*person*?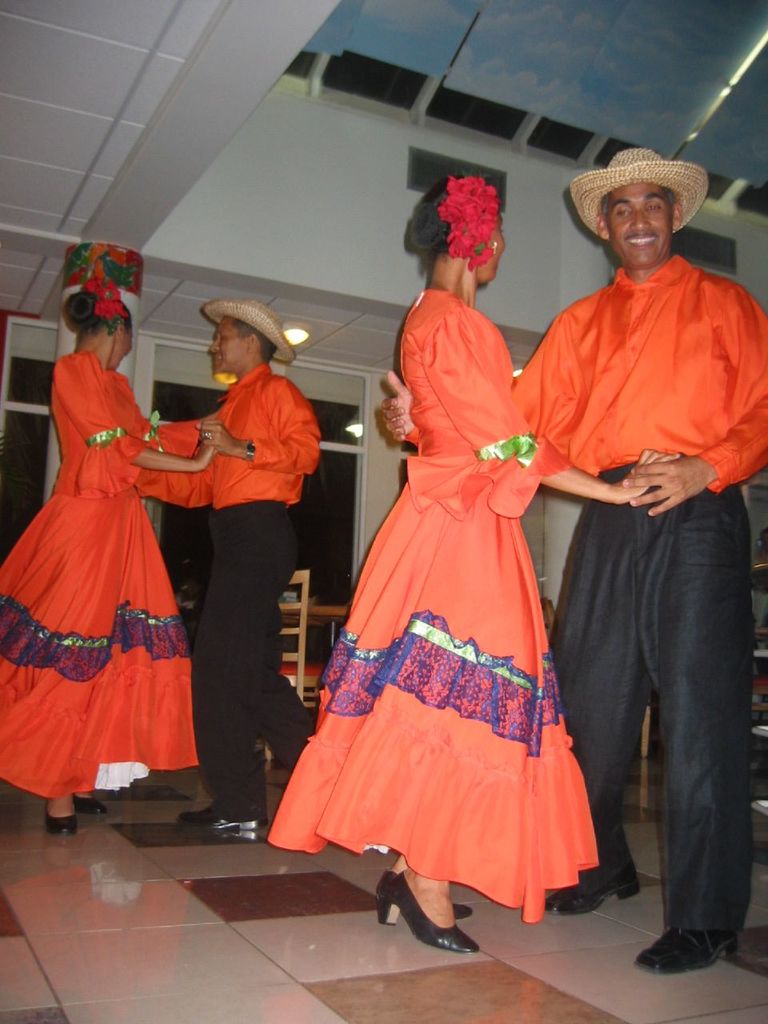
378:146:767:973
